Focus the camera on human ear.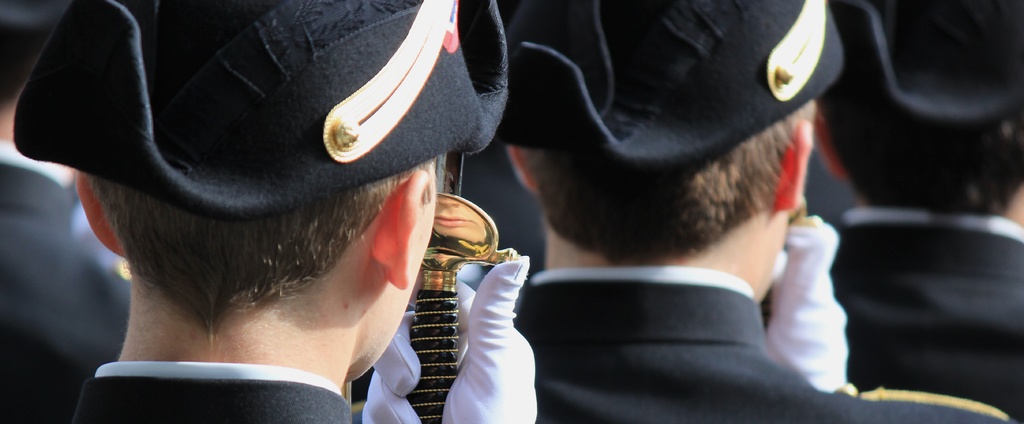
Focus region: detection(776, 118, 811, 211).
